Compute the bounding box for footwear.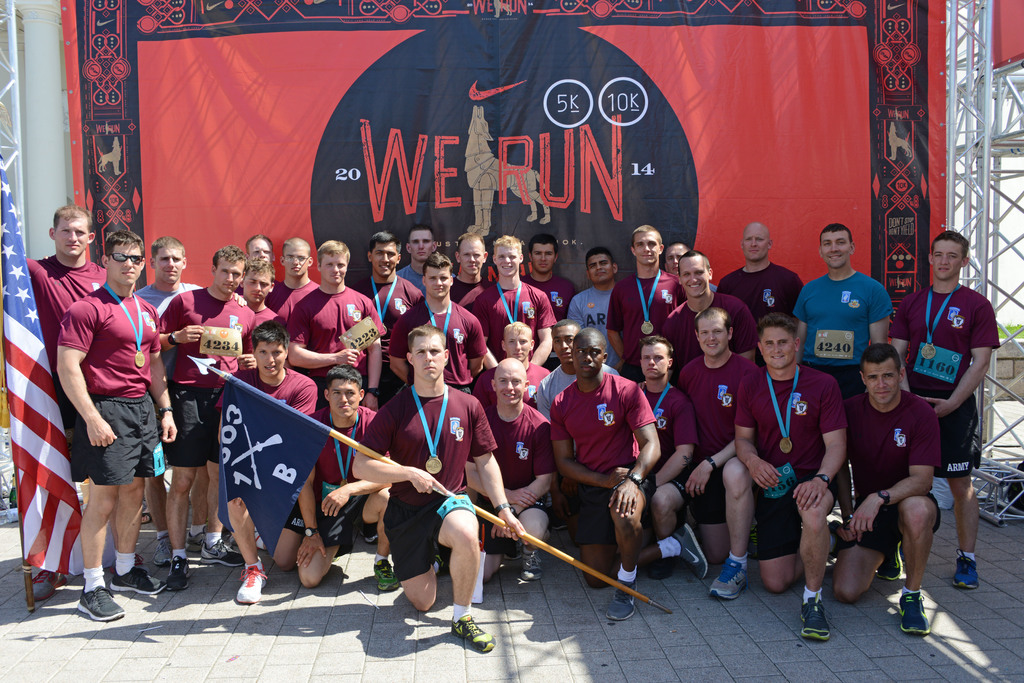
x1=671 y1=524 x2=707 y2=581.
